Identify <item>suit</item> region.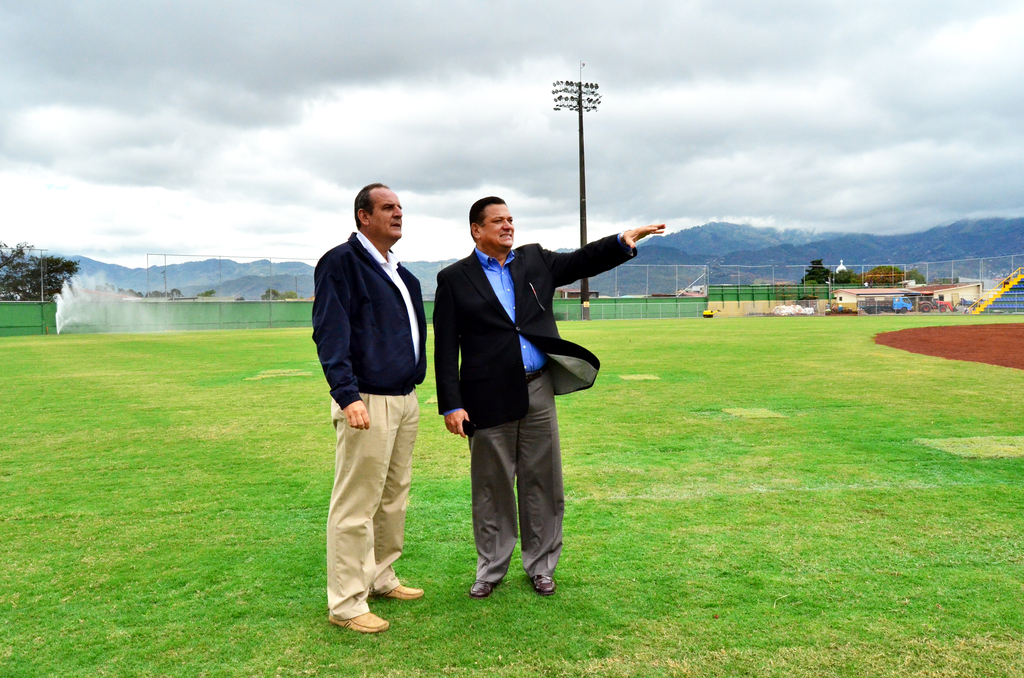
Region: (left=433, top=242, right=636, bottom=581).
